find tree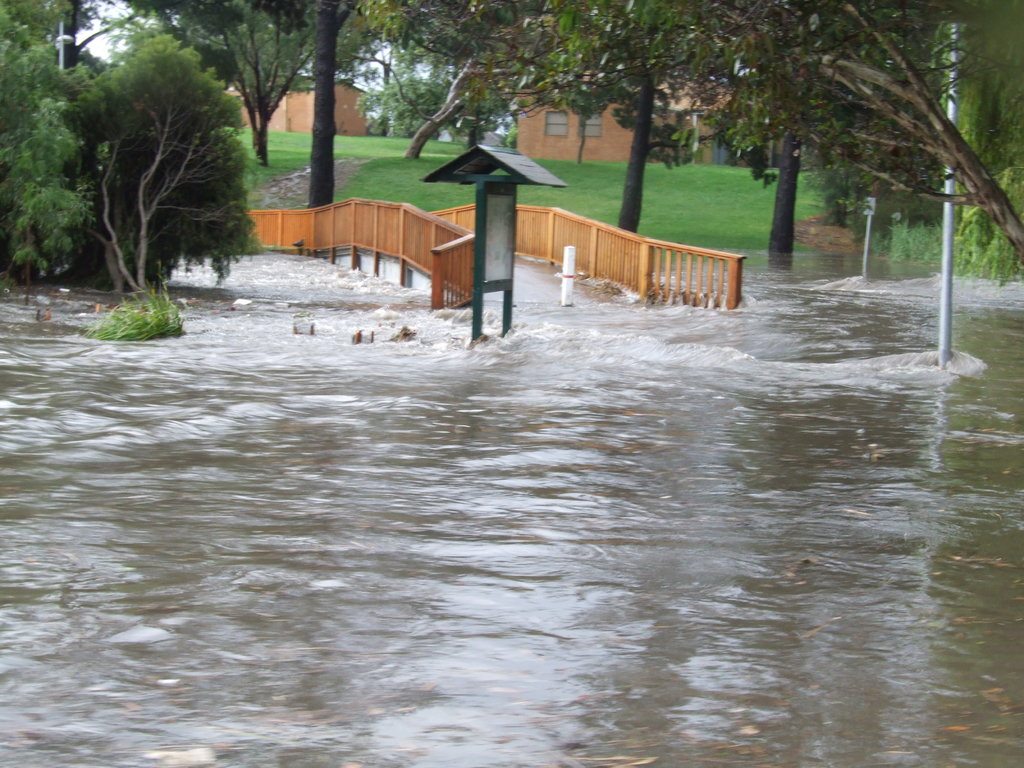
BBox(243, 0, 412, 230)
